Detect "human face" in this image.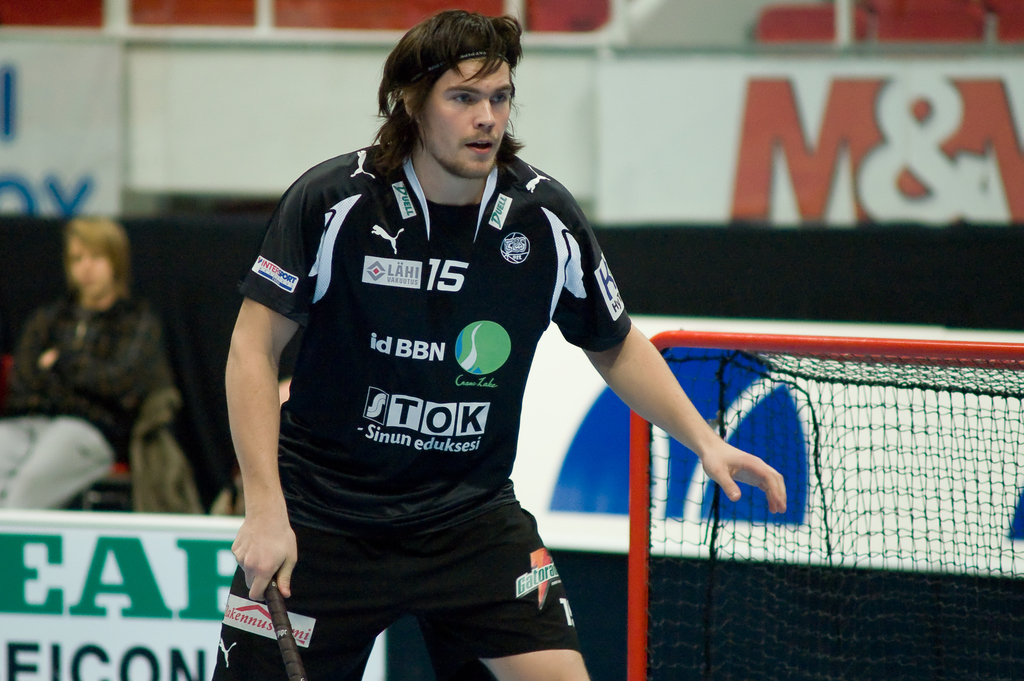
Detection: 64/238/111/291.
